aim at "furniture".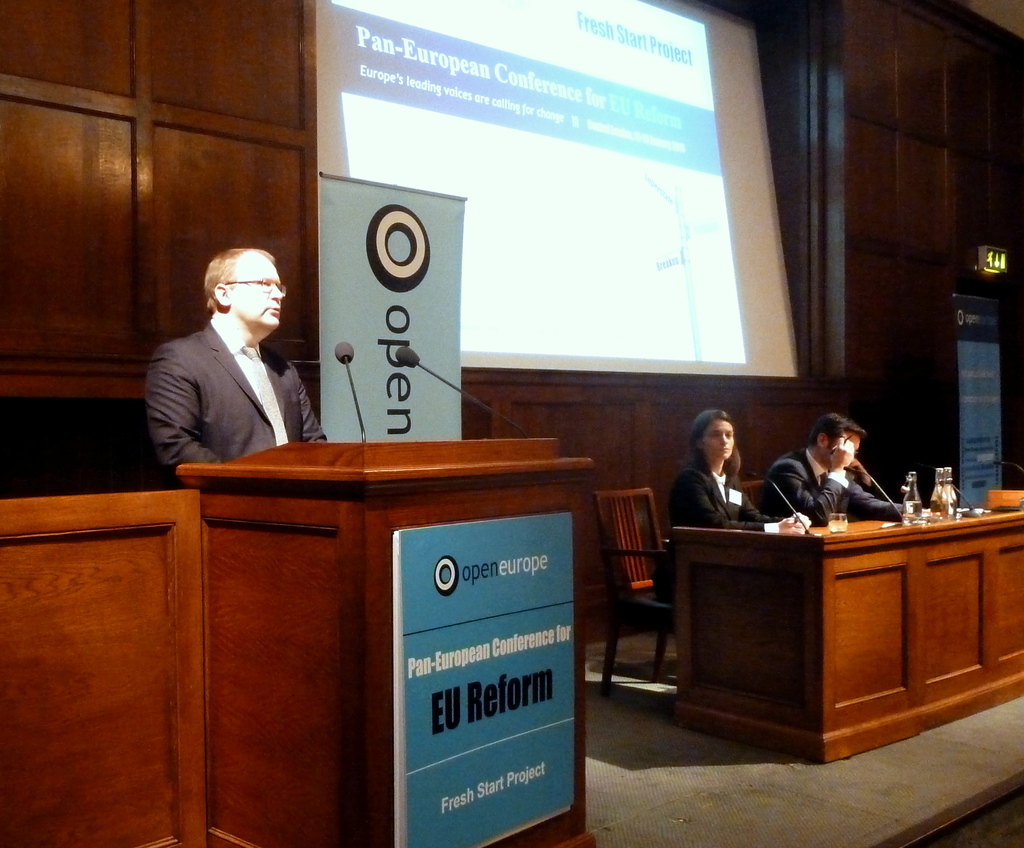
Aimed at 0, 439, 602, 847.
